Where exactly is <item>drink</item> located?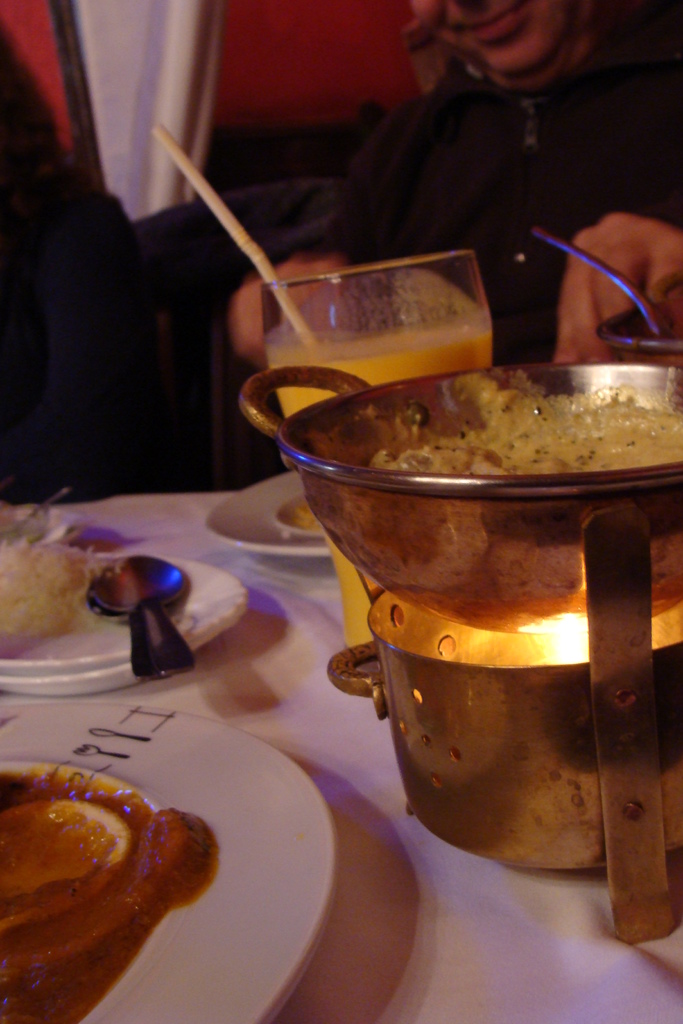
Its bounding box is pyautogui.locateOnScreen(266, 332, 491, 650).
